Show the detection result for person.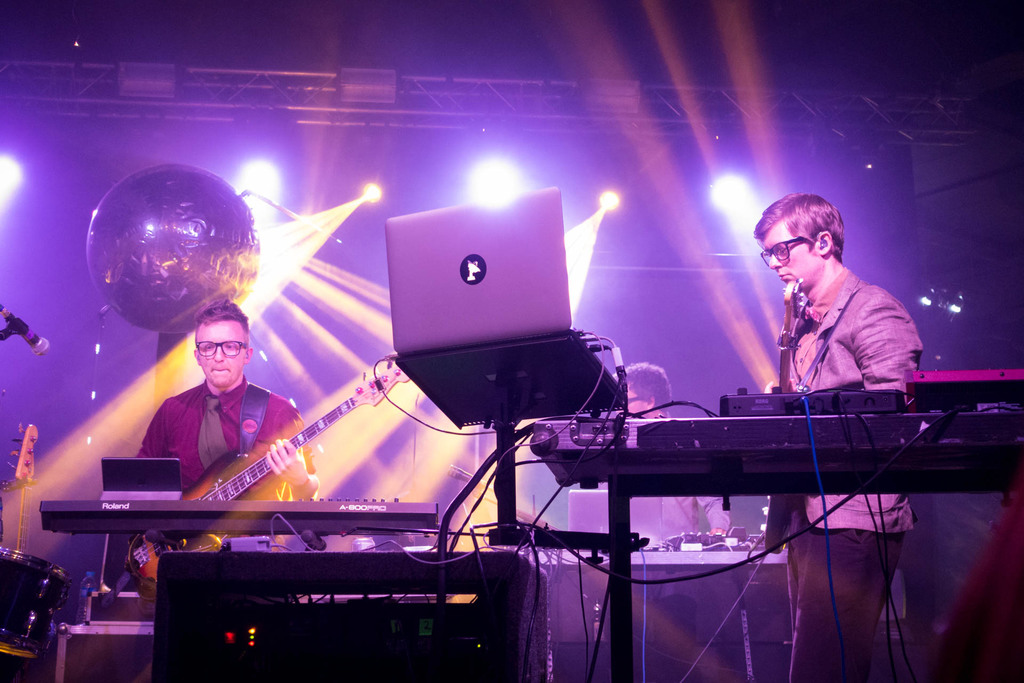
758,194,929,679.
